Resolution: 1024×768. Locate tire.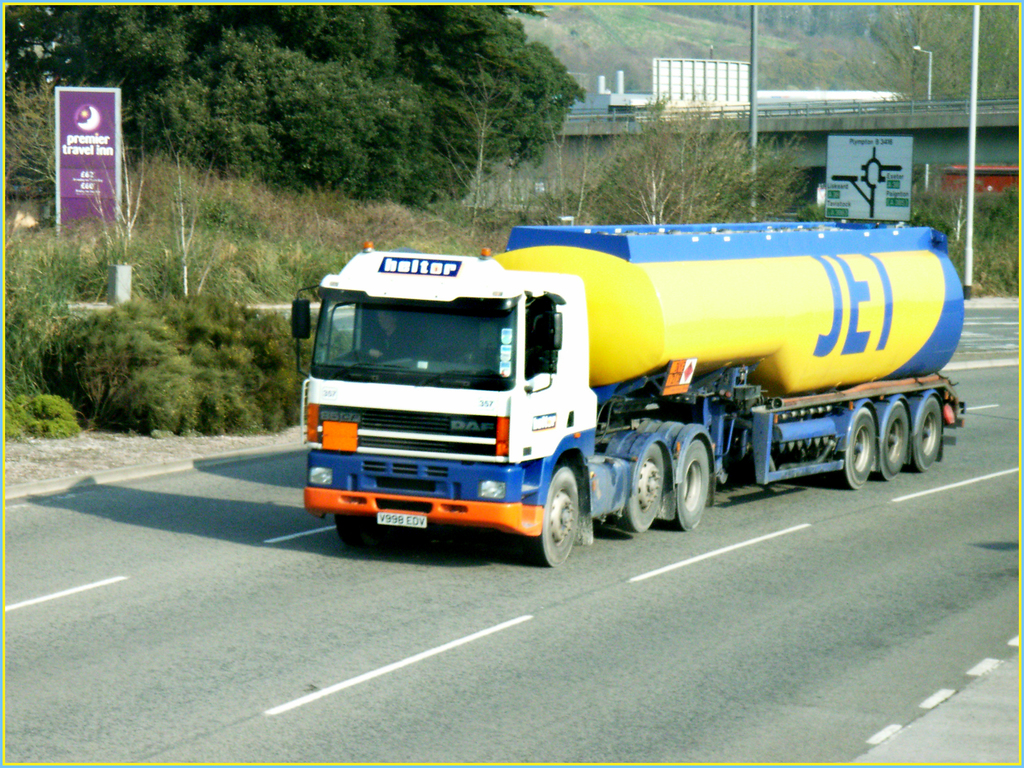
(838,407,877,488).
